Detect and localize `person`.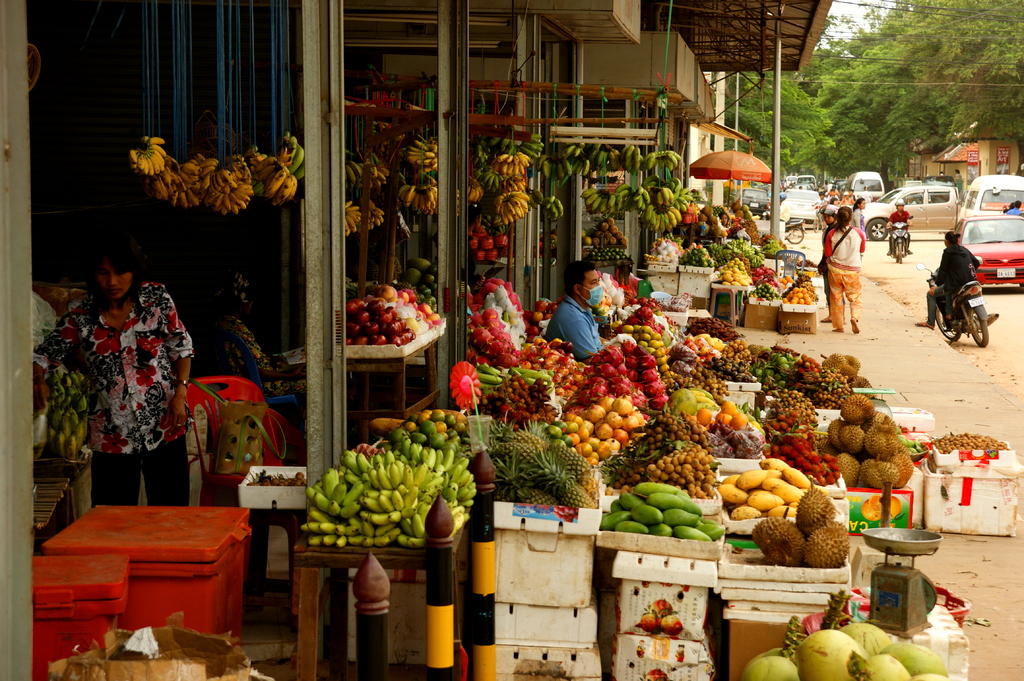
Localized at box=[1006, 202, 1014, 216].
